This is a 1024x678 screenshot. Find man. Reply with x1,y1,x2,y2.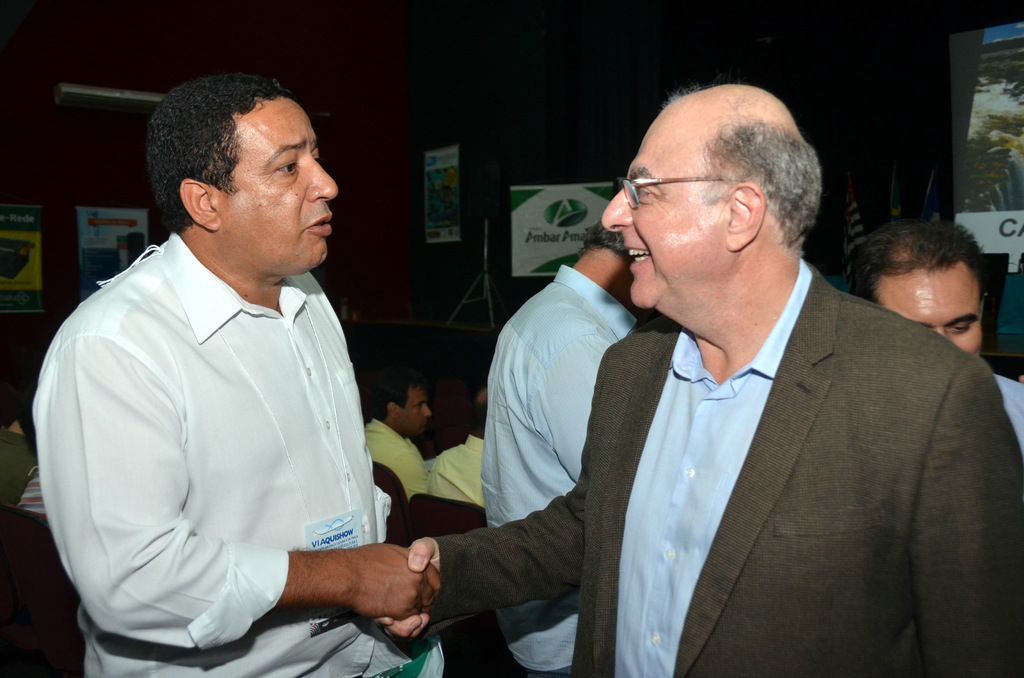
478,216,643,675.
